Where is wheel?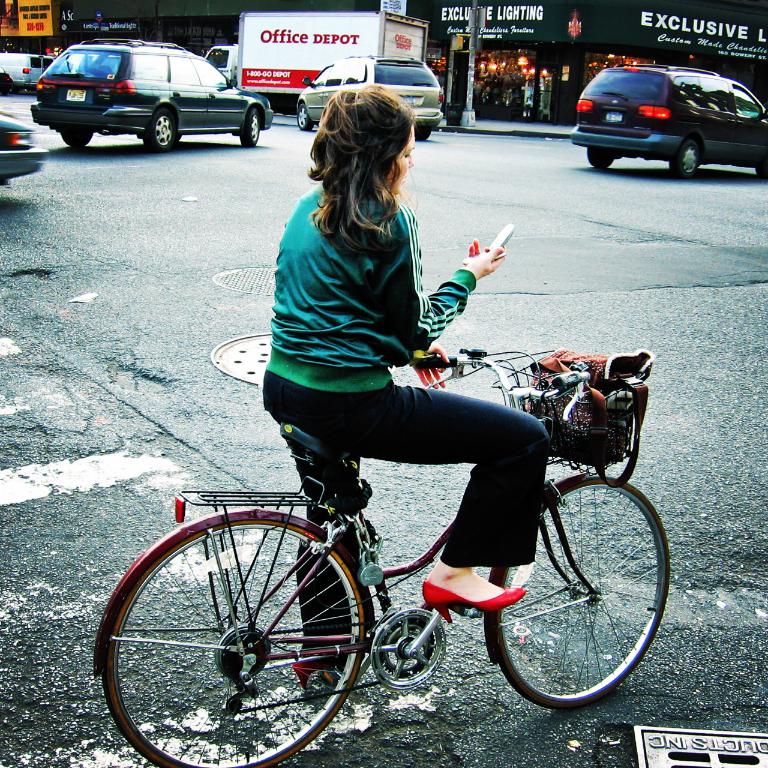
667:142:703:178.
